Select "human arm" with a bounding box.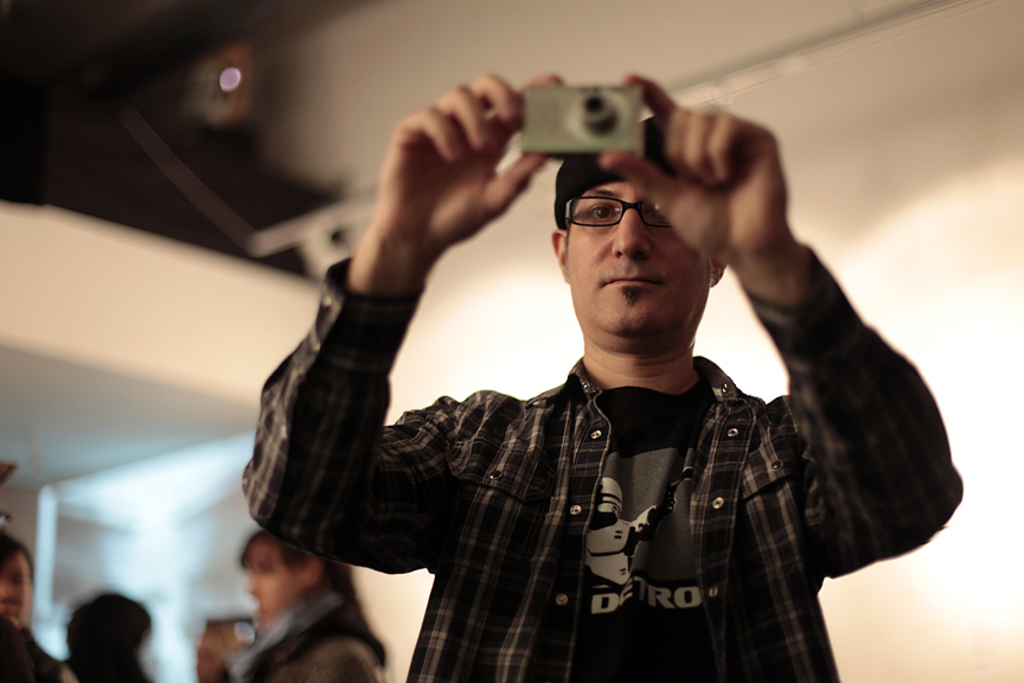
detection(295, 623, 376, 682).
